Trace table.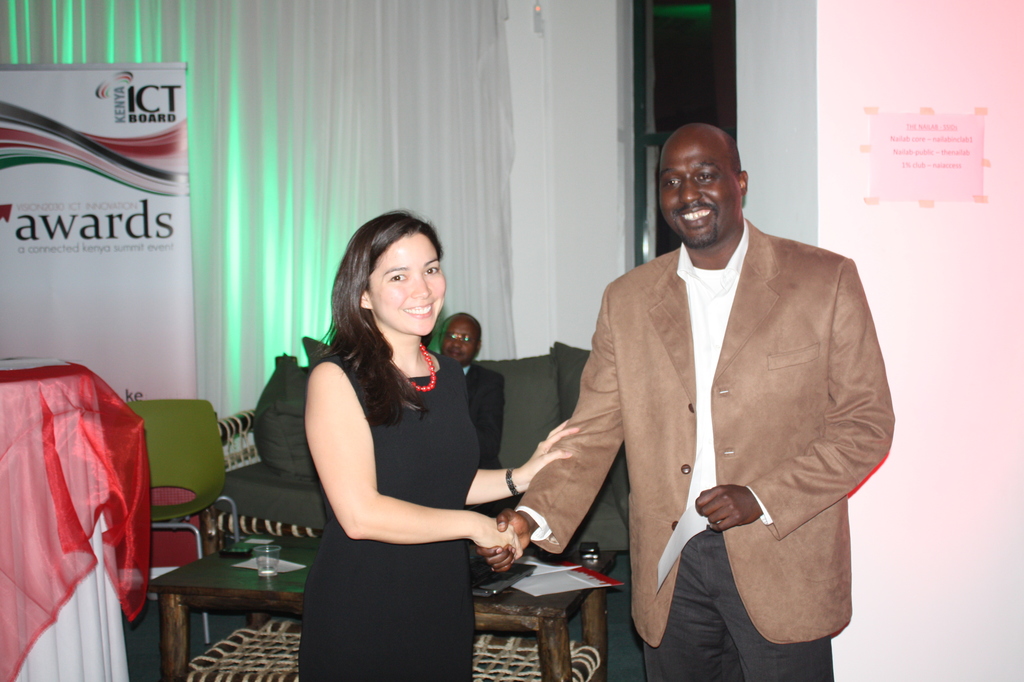
Traced to locate(147, 550, 609, 681).
